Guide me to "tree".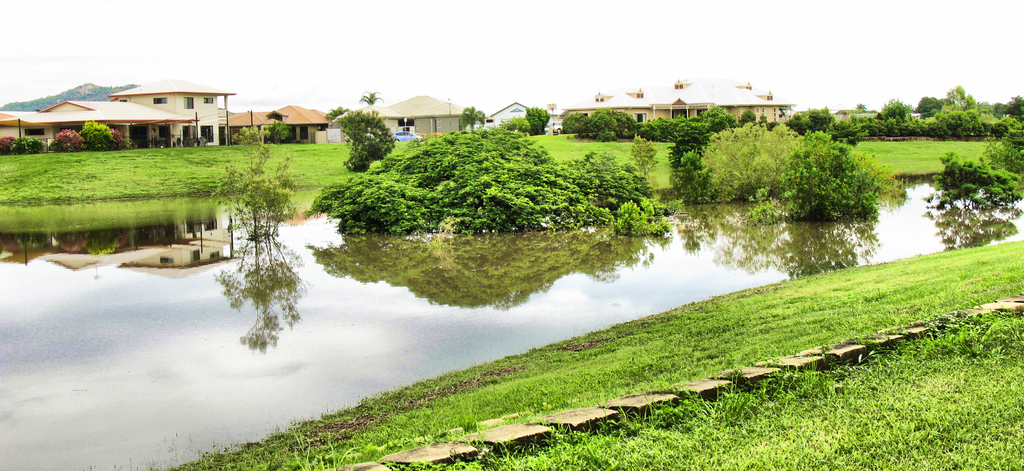
Guidance: select_region(339, 104, 403, 174).
